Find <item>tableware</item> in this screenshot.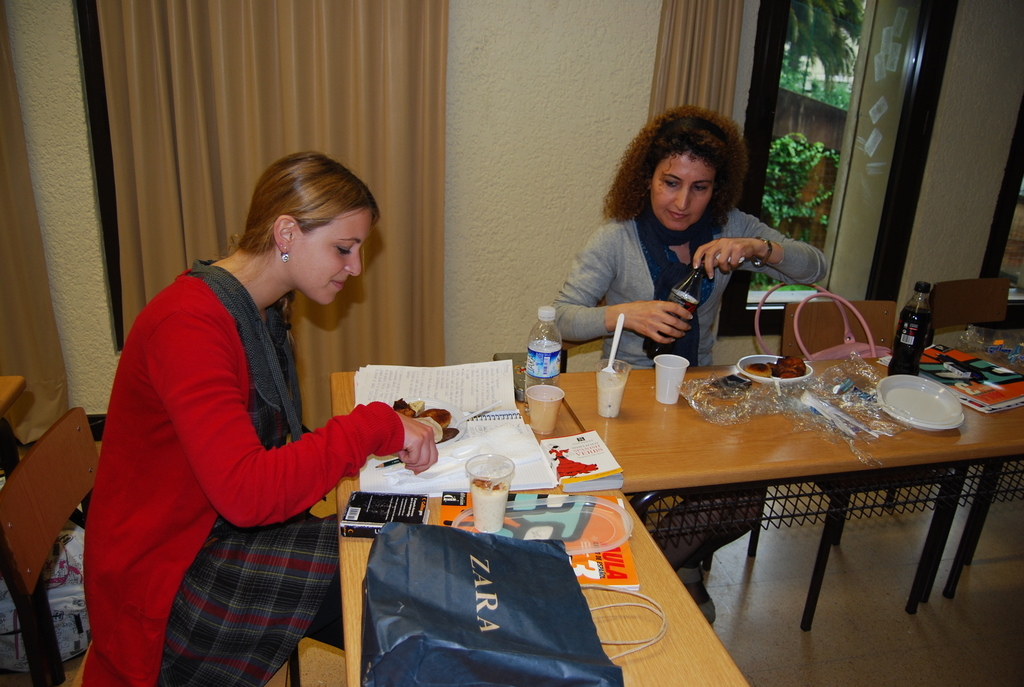
The bounding box for <item>tableware</item> is bbox=[526, 381, 566, 434].
